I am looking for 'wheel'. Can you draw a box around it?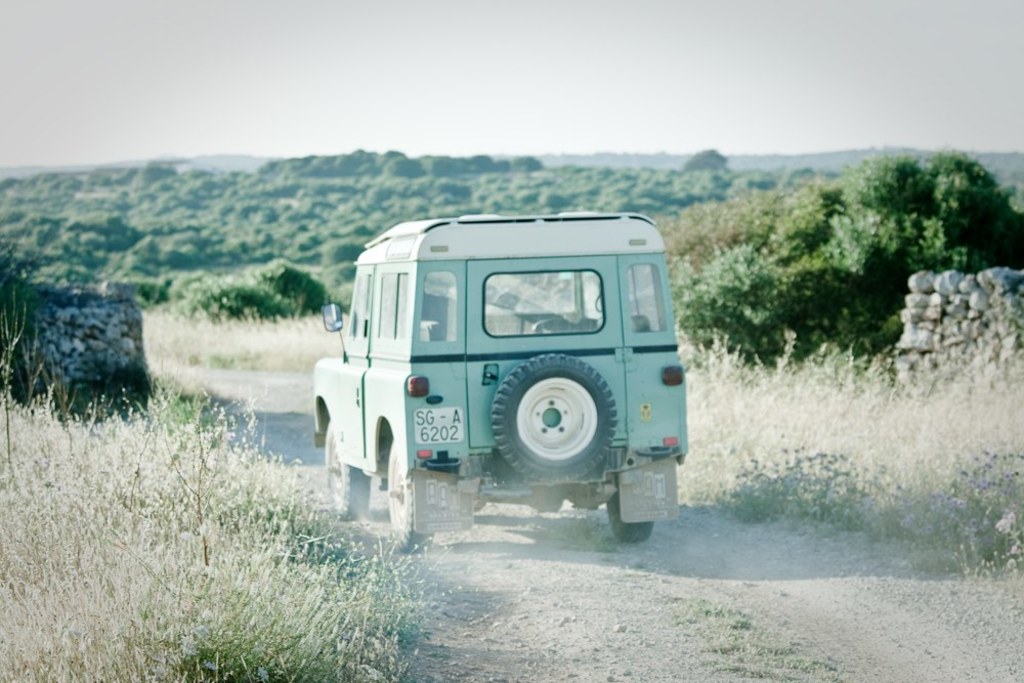
Sure, the bounding box is locate(602, 482, 655, 542).
